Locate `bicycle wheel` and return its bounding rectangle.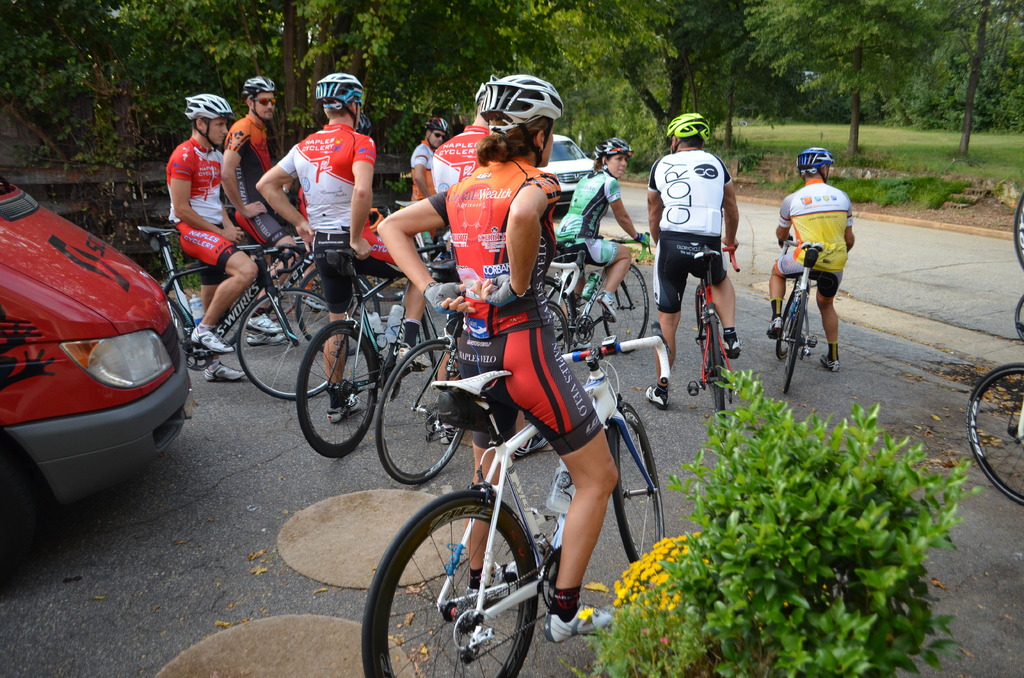
{"x1": 378, "y1": 497, "x2": 557, "y2": 670}.
